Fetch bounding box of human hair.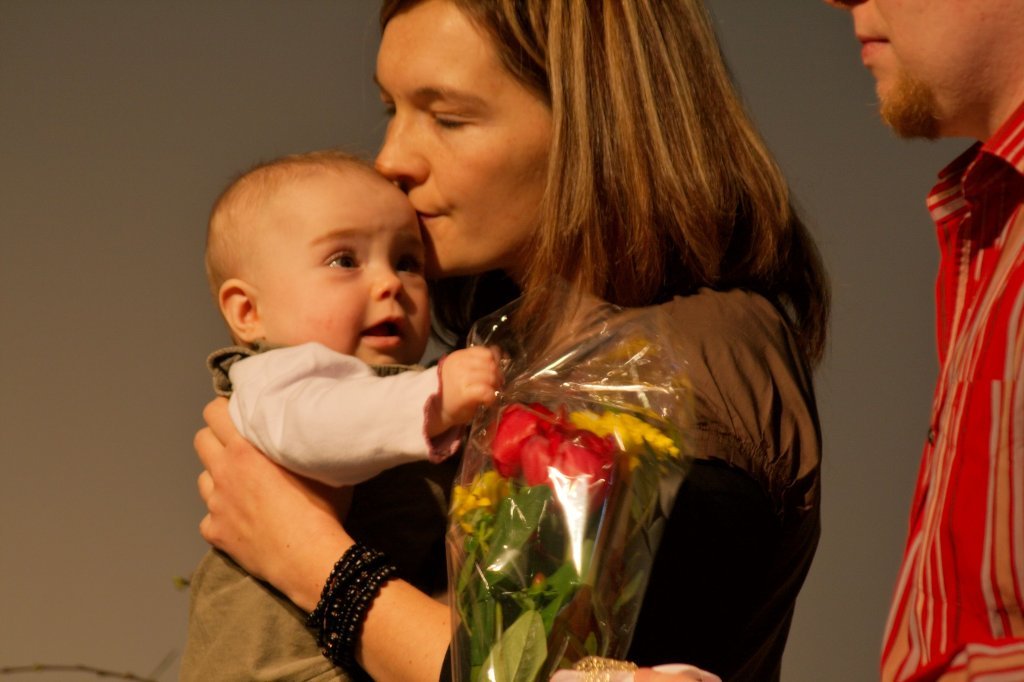
Bbox: (198, 149, 385, 304).
